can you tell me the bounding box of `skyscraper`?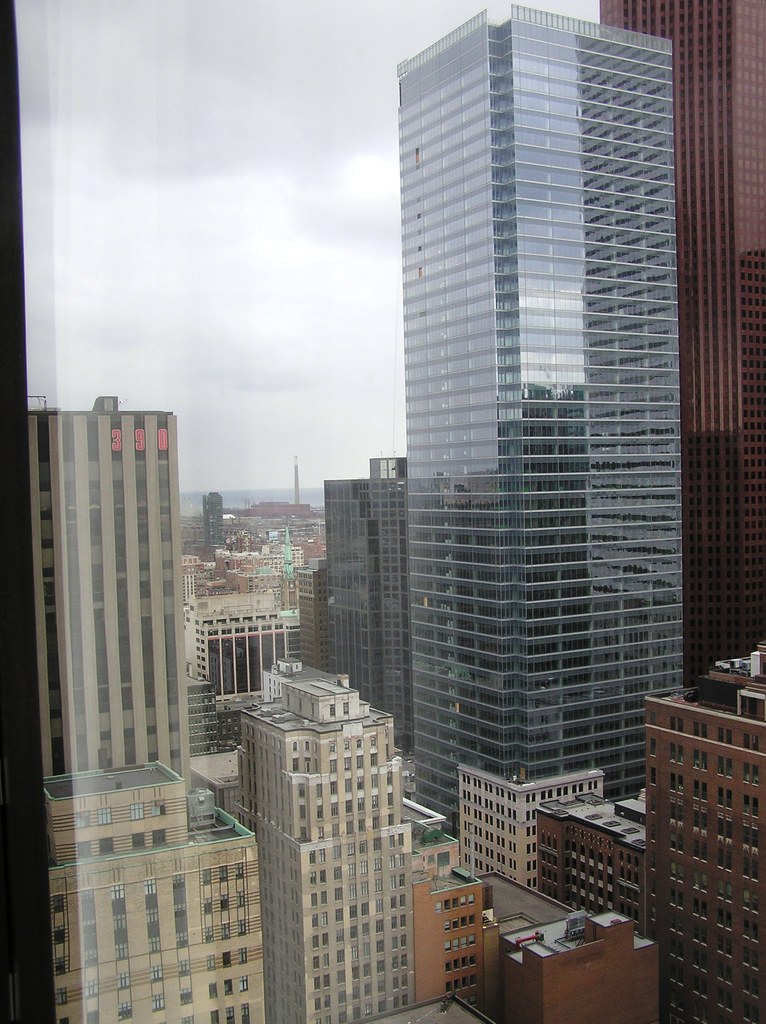
box(389, 0, 685, 840).
